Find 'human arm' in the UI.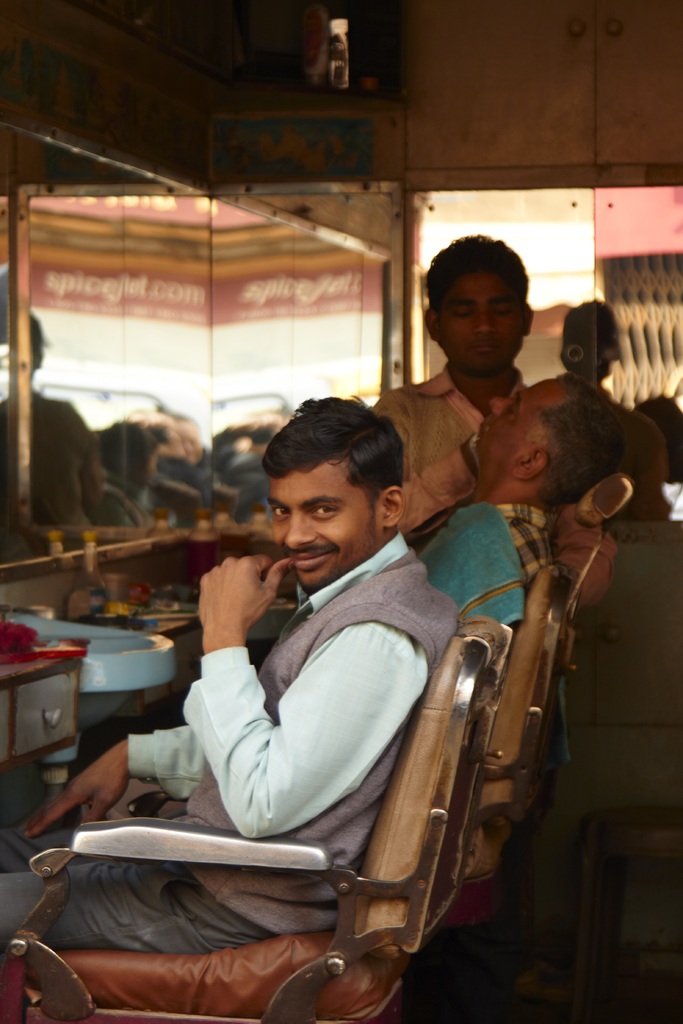
UI element at (left=72, top=428, right=110, bottom=507).
